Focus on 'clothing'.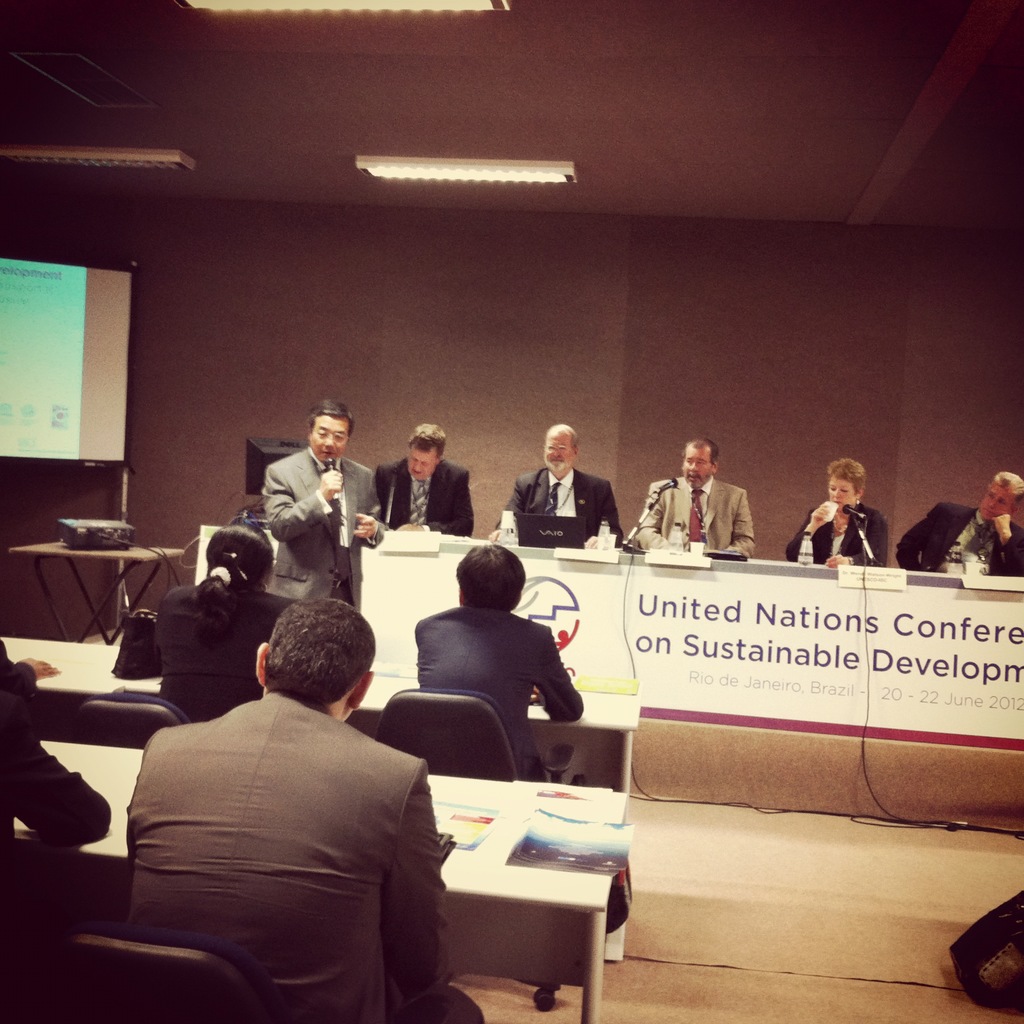
Focused at box=[900, 500, 1023, 573].
